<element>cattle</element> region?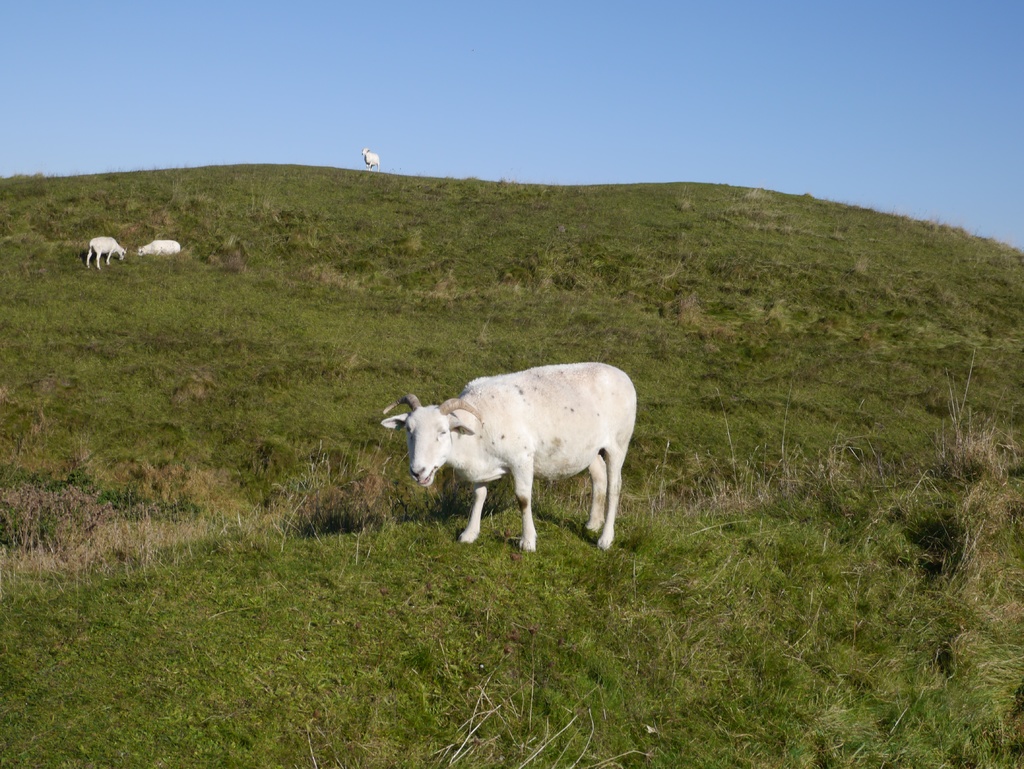
x1=88 y1=234 x2=129 y2=267
